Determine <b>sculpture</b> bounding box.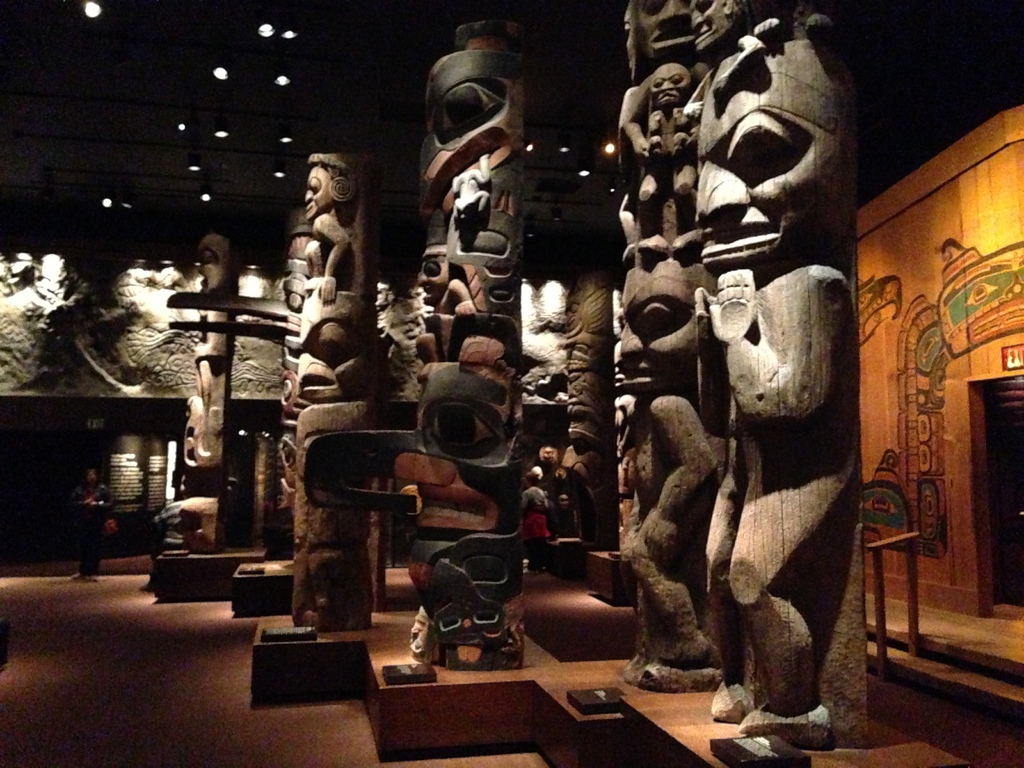
Determined: box=[530, 284, 593, 534].
